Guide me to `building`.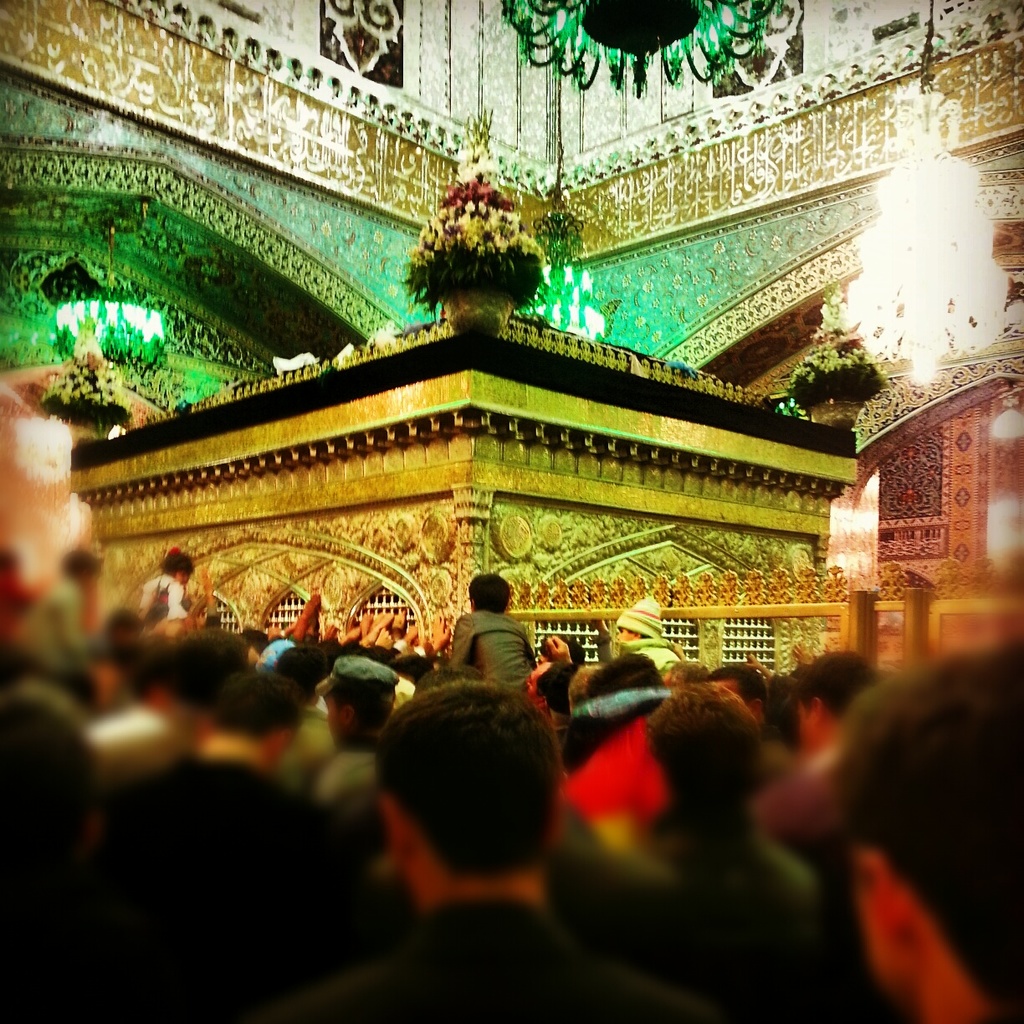
Guidance: bbox=[0, 0, 1023, 653].
